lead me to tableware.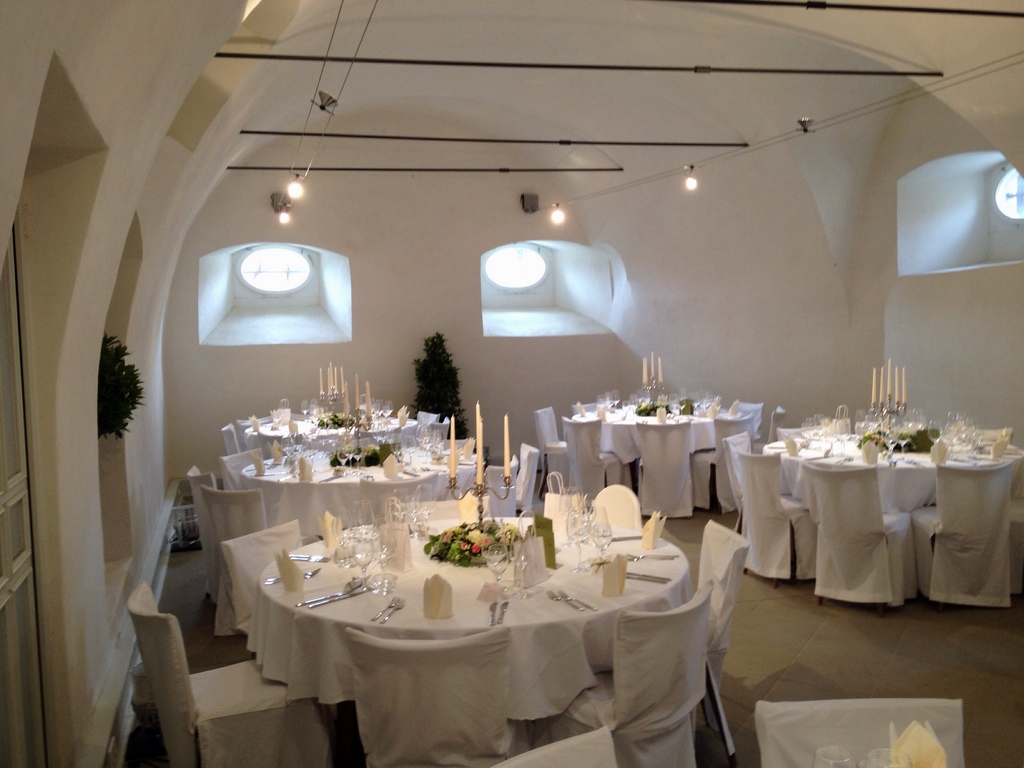
Lead to x1=515 y1=546 x2=529 y2=600.
